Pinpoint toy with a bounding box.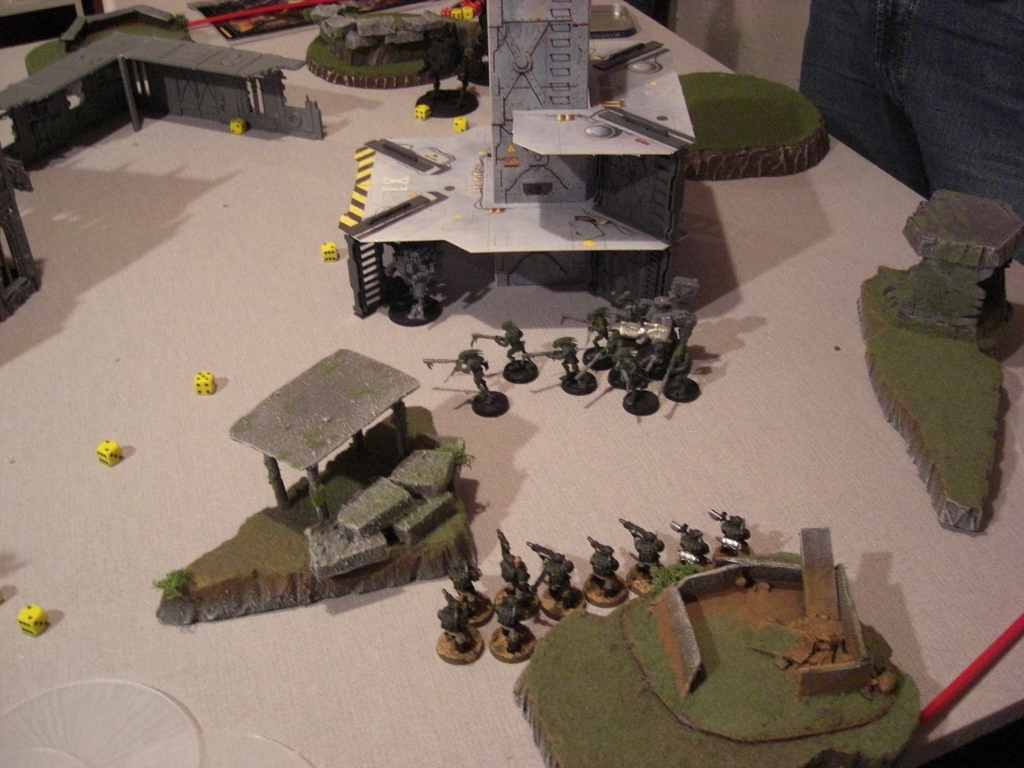
194, 371, 216, 394.
